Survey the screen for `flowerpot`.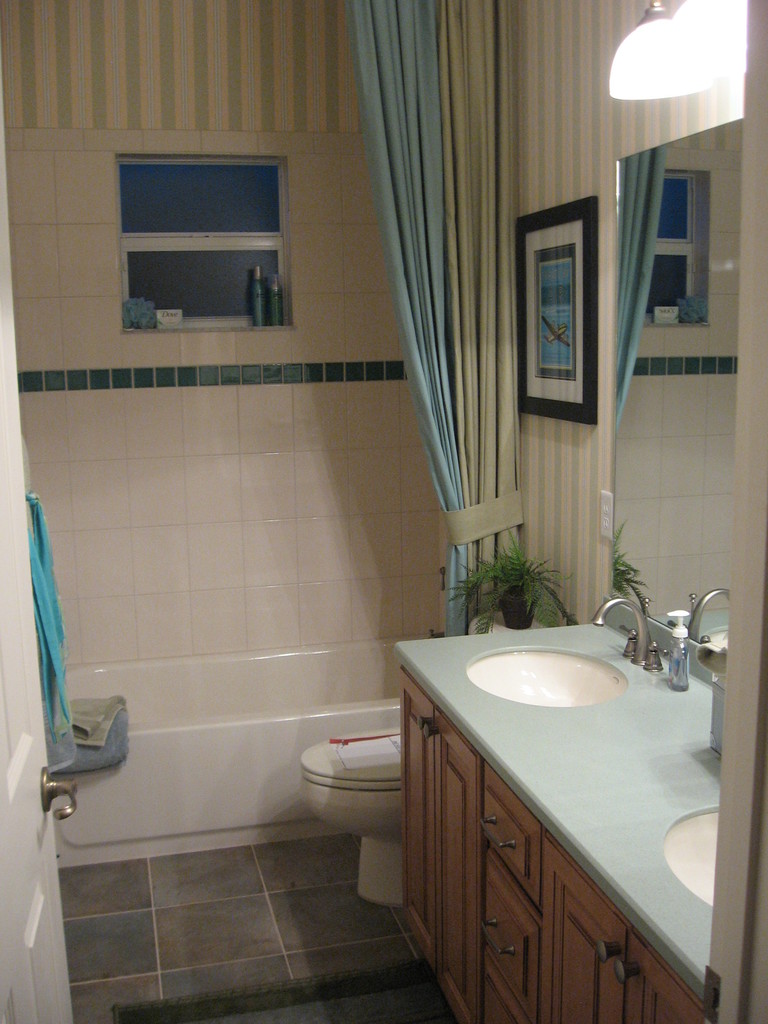
Survey found: (left=495, top=594, right=541, bottom=630).
